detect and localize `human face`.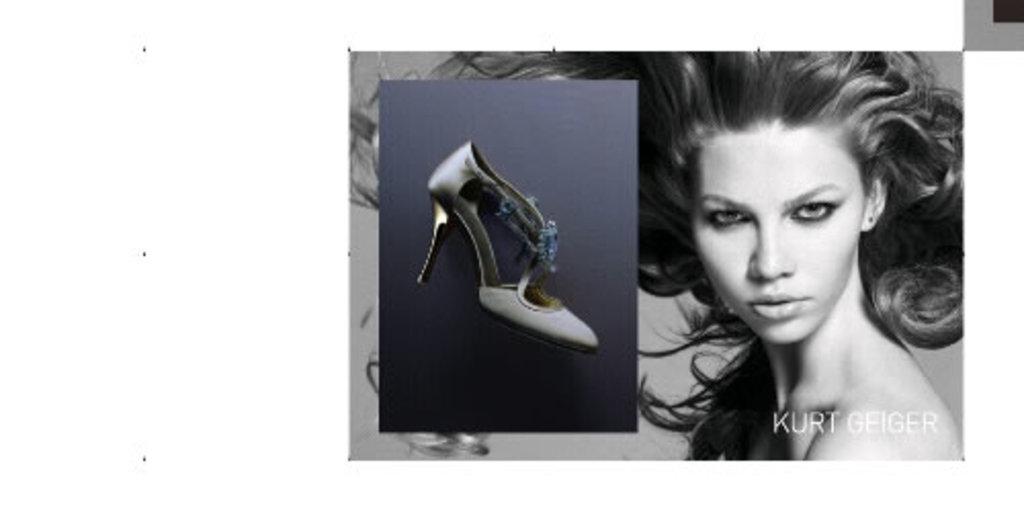
Localized at pyautogui.locateOnScreen(686, 125, 866, 348).
